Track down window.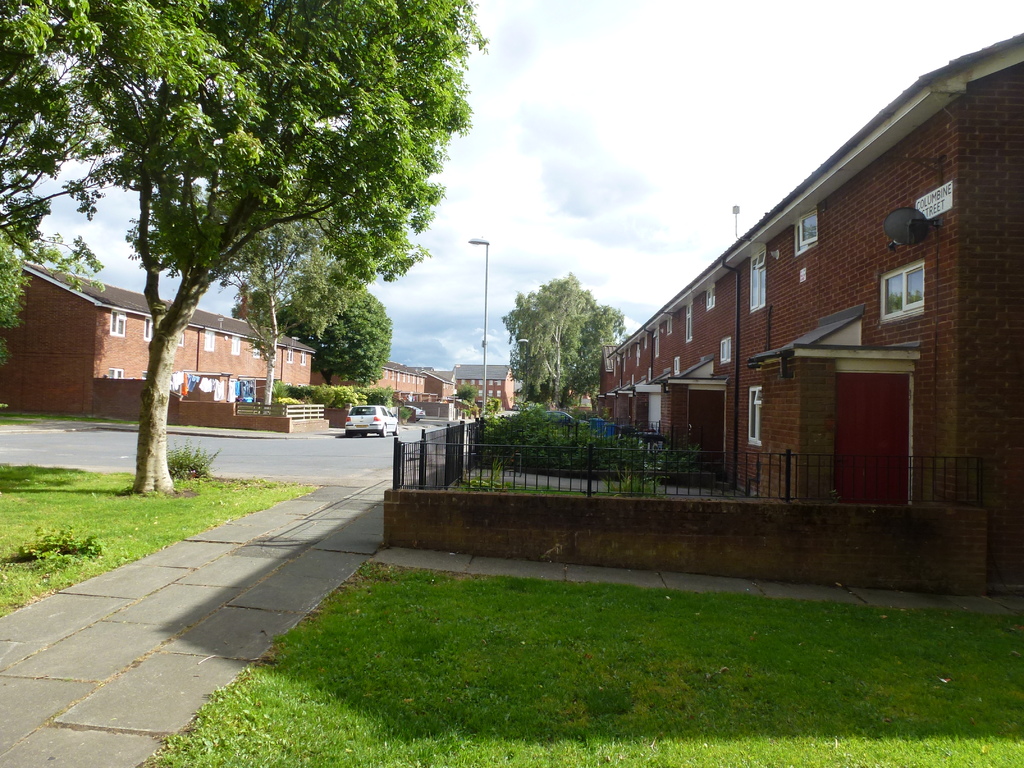
Tracked to select_region(623, 355, 627, 372).
